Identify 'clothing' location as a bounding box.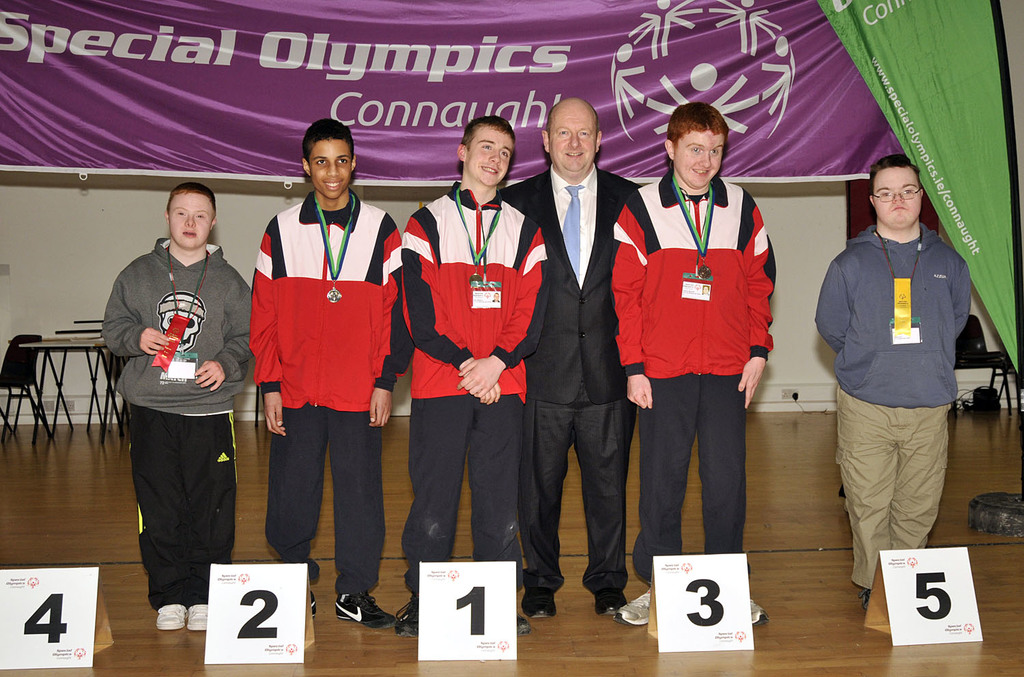
[814, 173, 977, 560].
